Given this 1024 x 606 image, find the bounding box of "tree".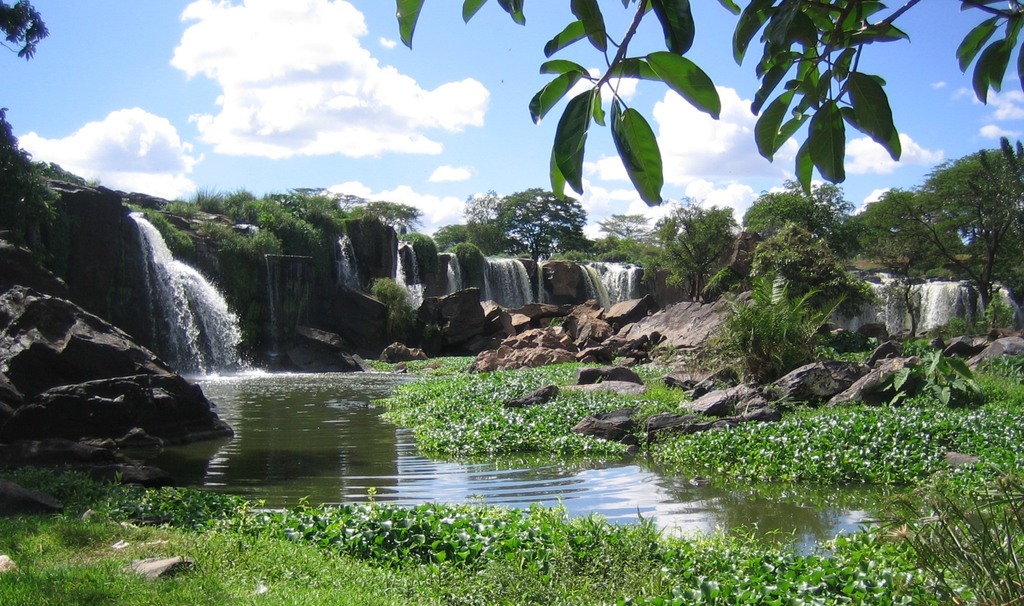
494,175,591,241.
